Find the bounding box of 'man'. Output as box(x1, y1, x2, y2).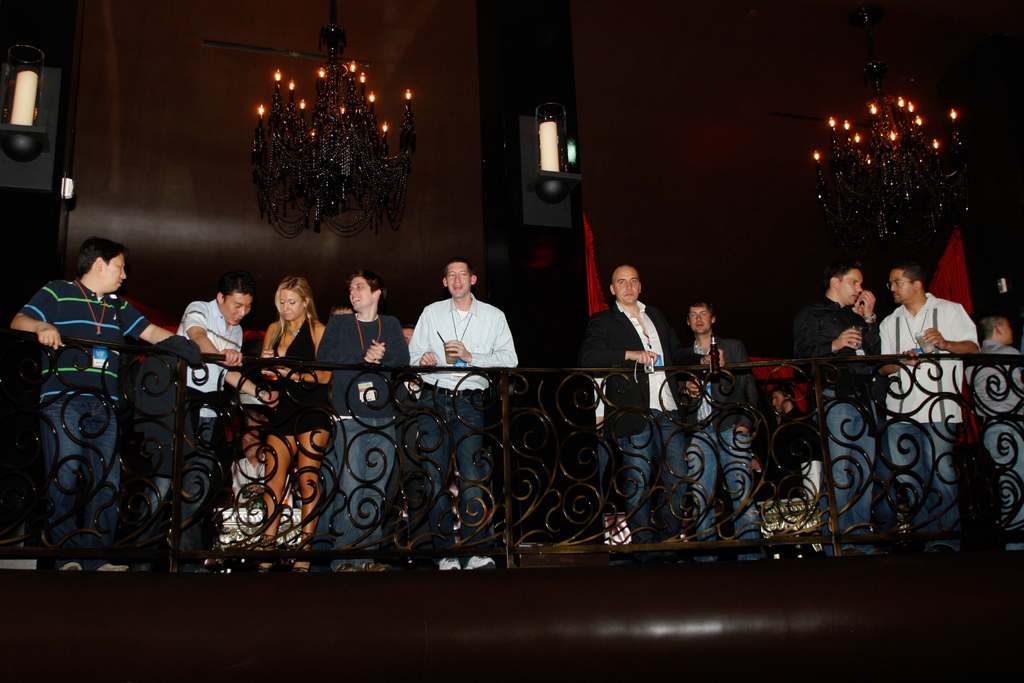
box(570, 261, 700, 544).
